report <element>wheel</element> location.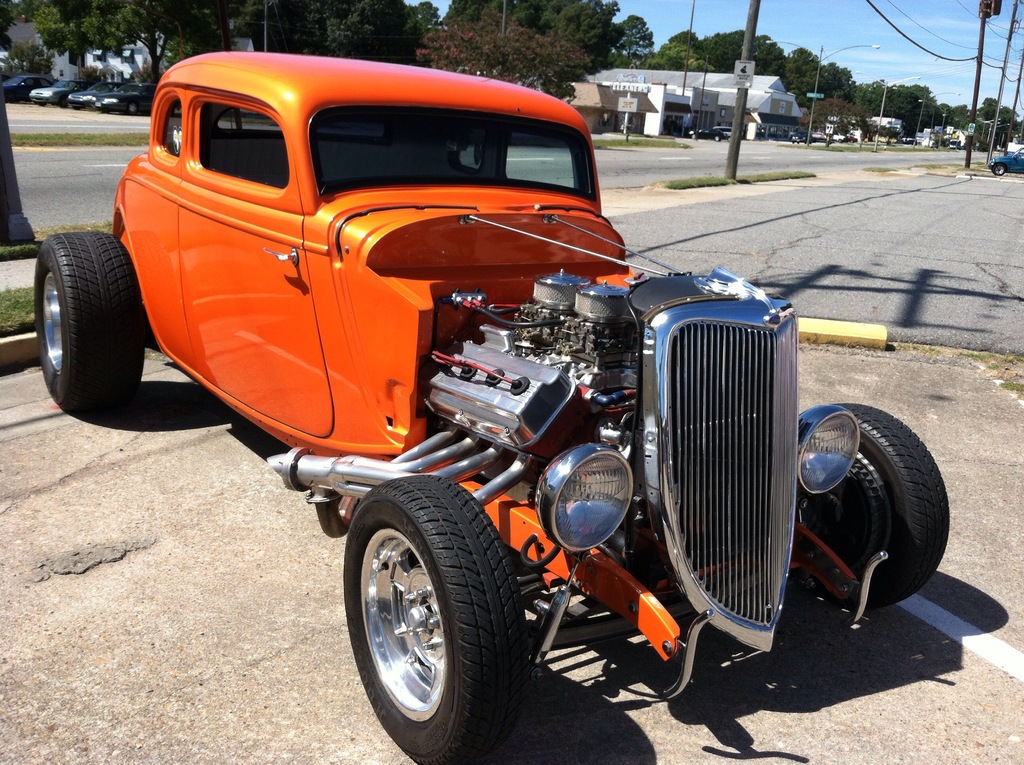
Report: l=835, t=403, r=949, b=612.
